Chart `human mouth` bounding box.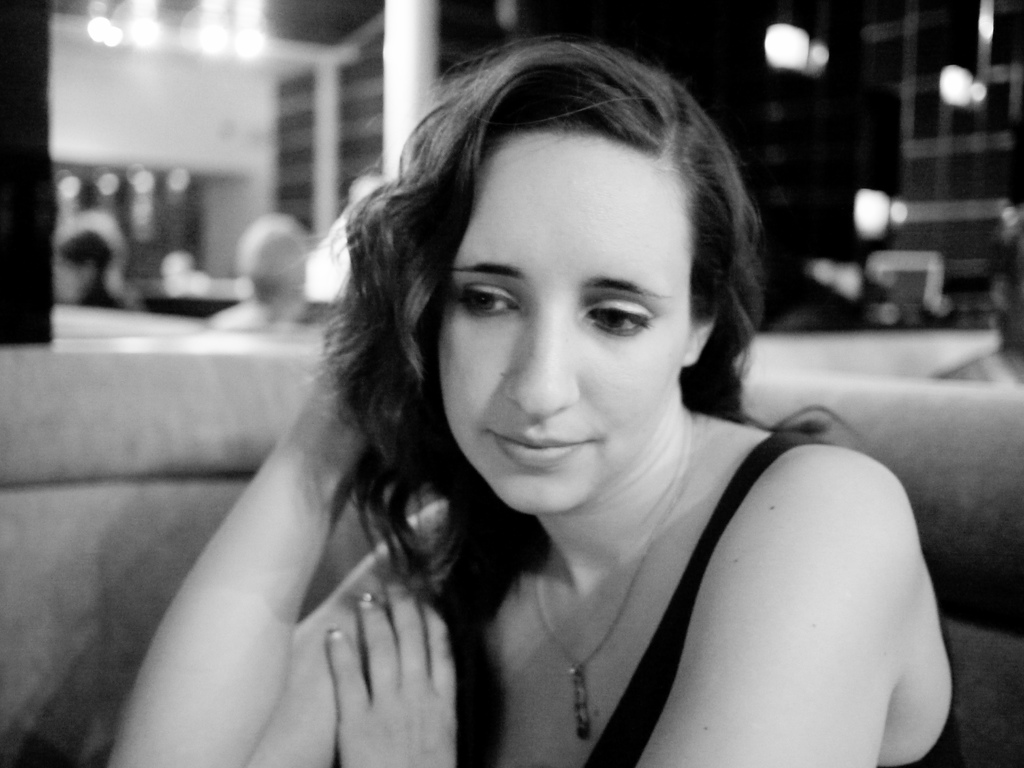
Charted: 481:423:602:475.
